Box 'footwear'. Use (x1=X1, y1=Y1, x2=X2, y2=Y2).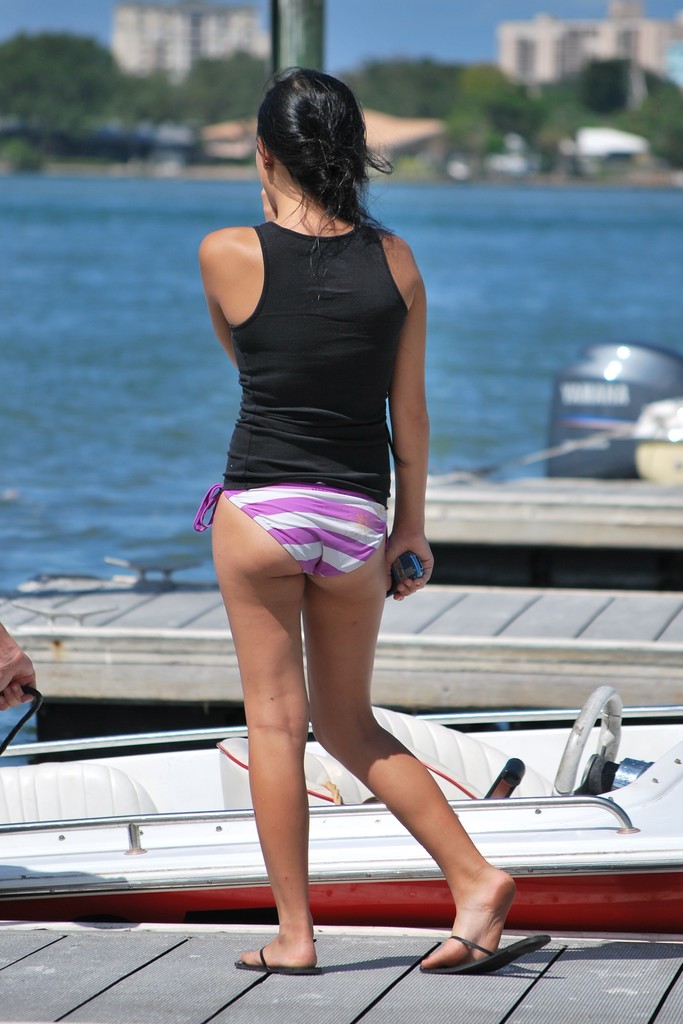
(x1=248, y1=924, x2=329, y2=989).
